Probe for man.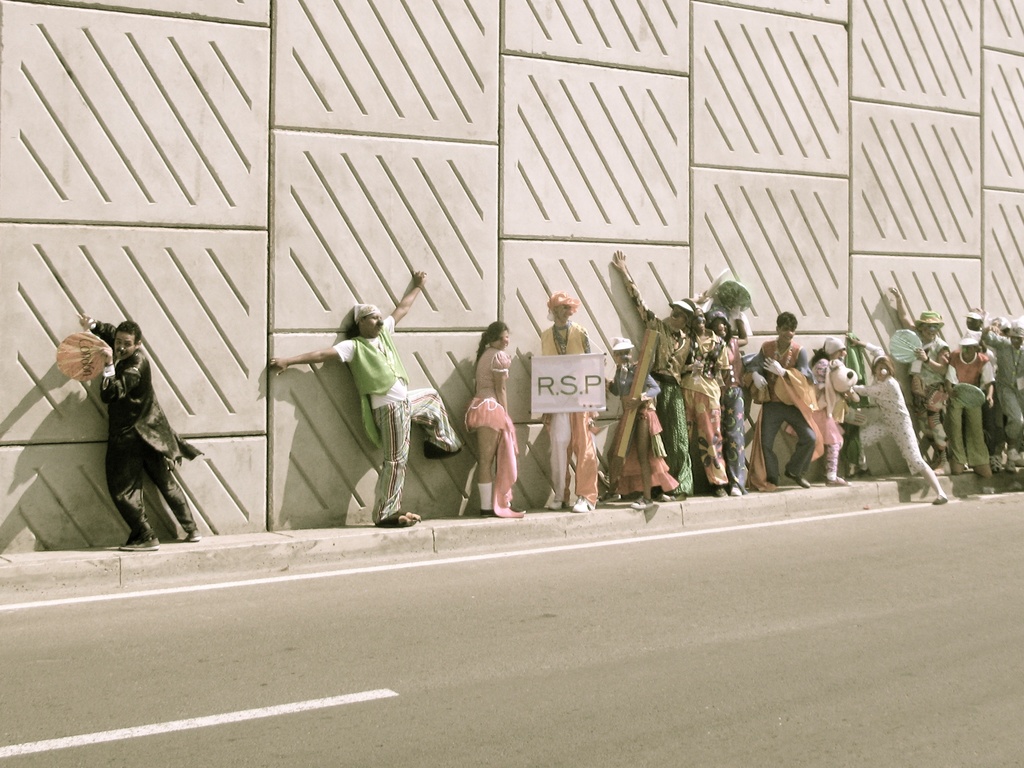
Probe result: {"left": 892, "top": 287, "right": 947, "bottom": 474}.
